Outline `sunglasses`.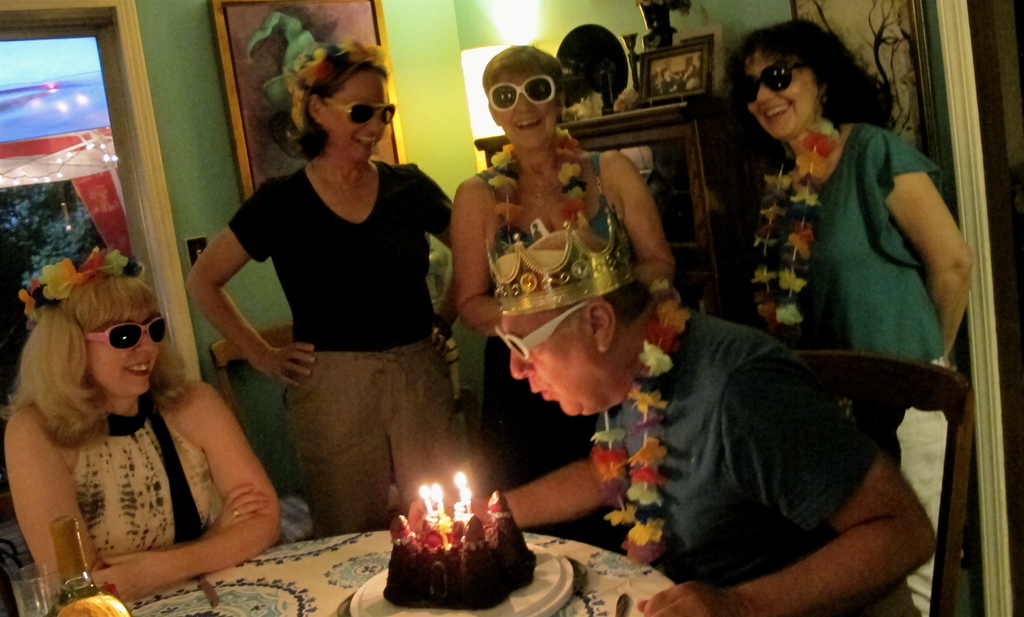
Outline: [x1=737, y1=58, x2=808, y2=103].
